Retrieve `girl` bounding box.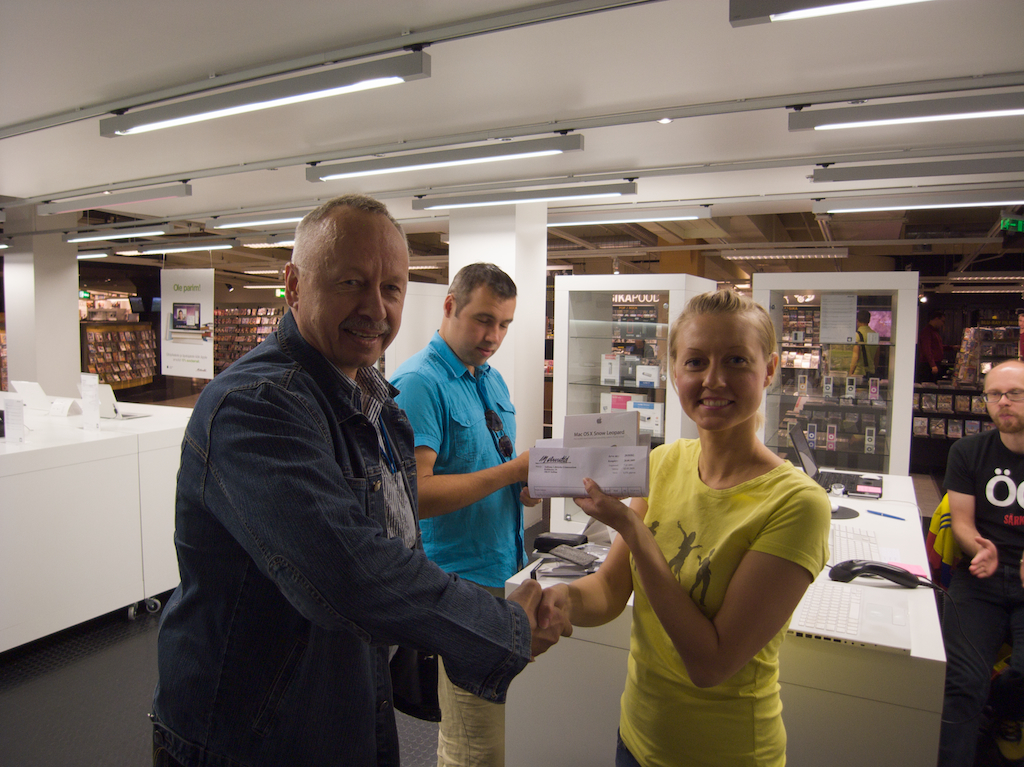
Bounding box: <region>538, 291, 827, 766</region>.
